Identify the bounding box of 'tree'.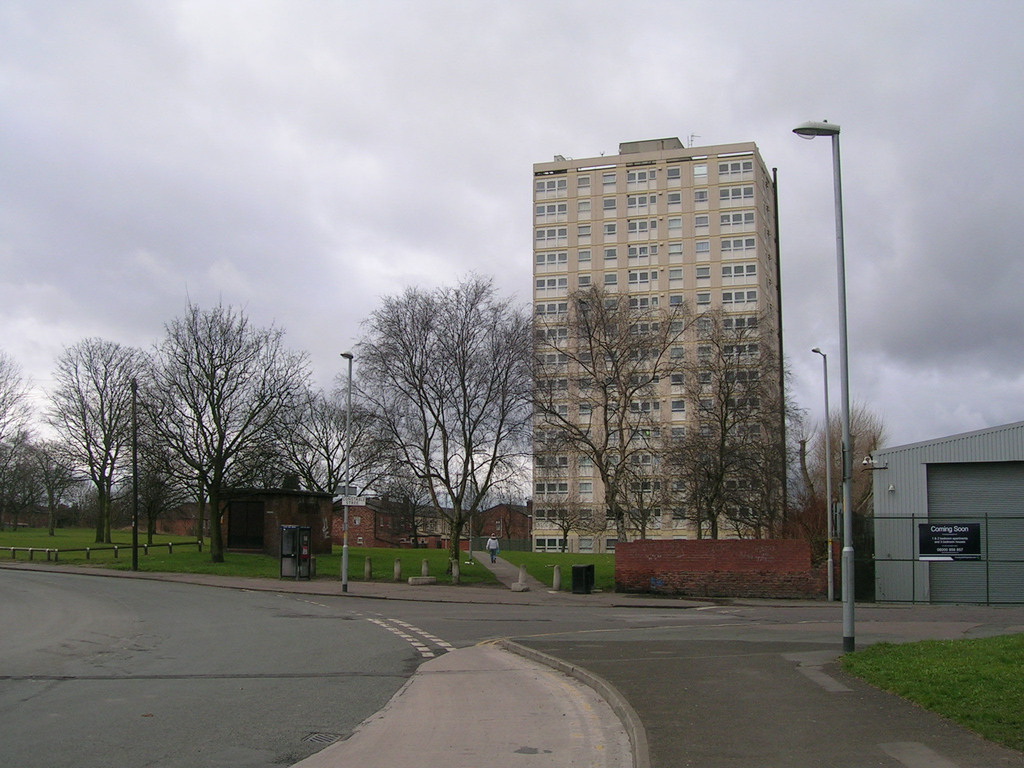
detection(154, 290, 311, 565).
